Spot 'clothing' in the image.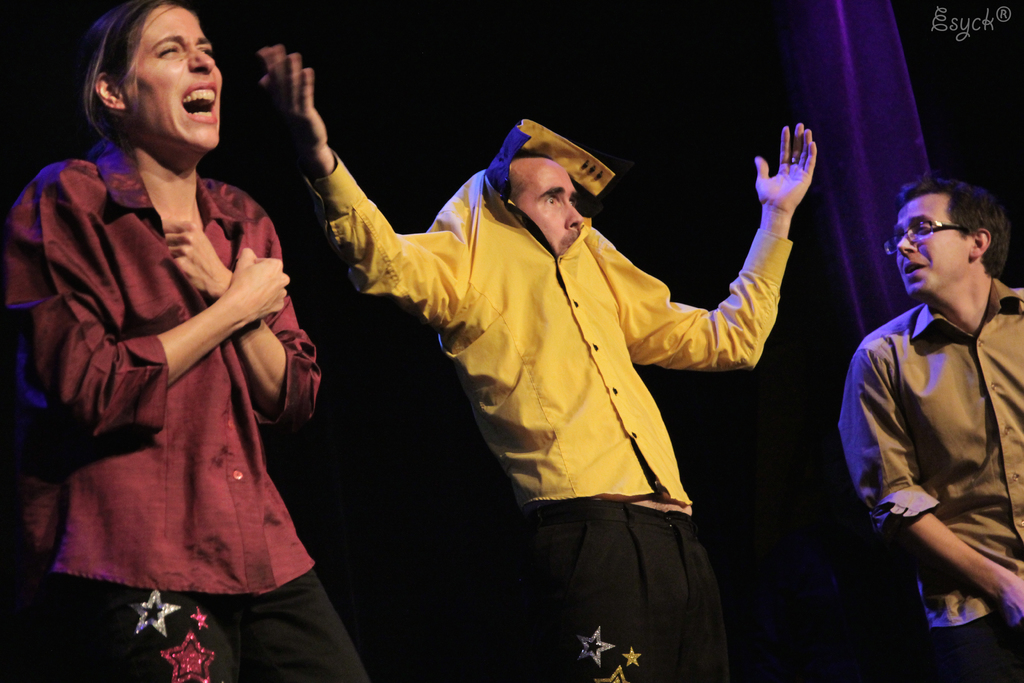
'clothing' found at box=[332, 136, 787, 622].
